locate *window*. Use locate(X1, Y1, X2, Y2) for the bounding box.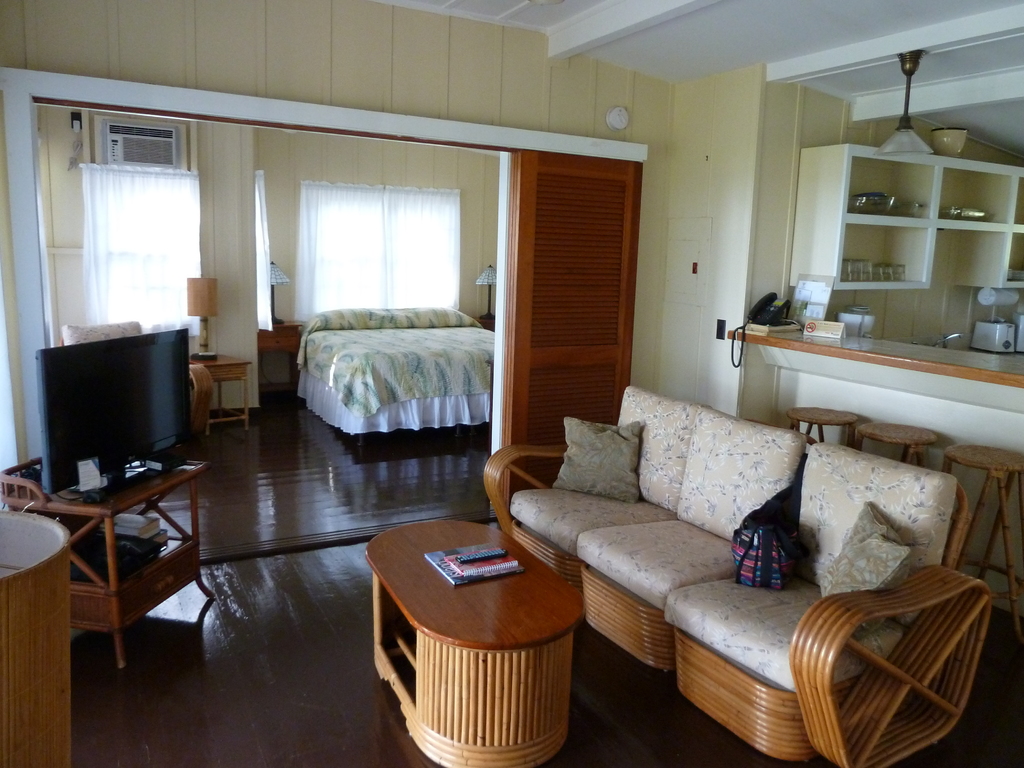
locate(96, 166, 196, 321).
